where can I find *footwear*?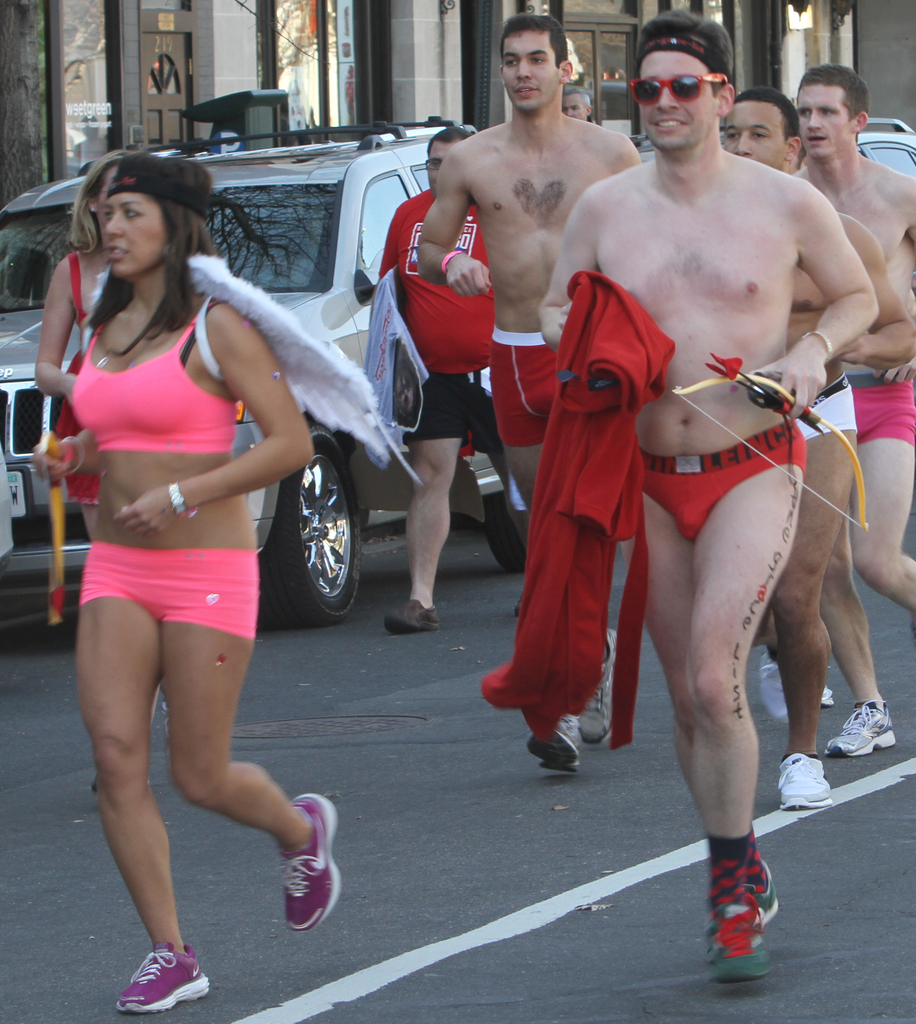
You can find it at rect(703, 858, 780, 984).
